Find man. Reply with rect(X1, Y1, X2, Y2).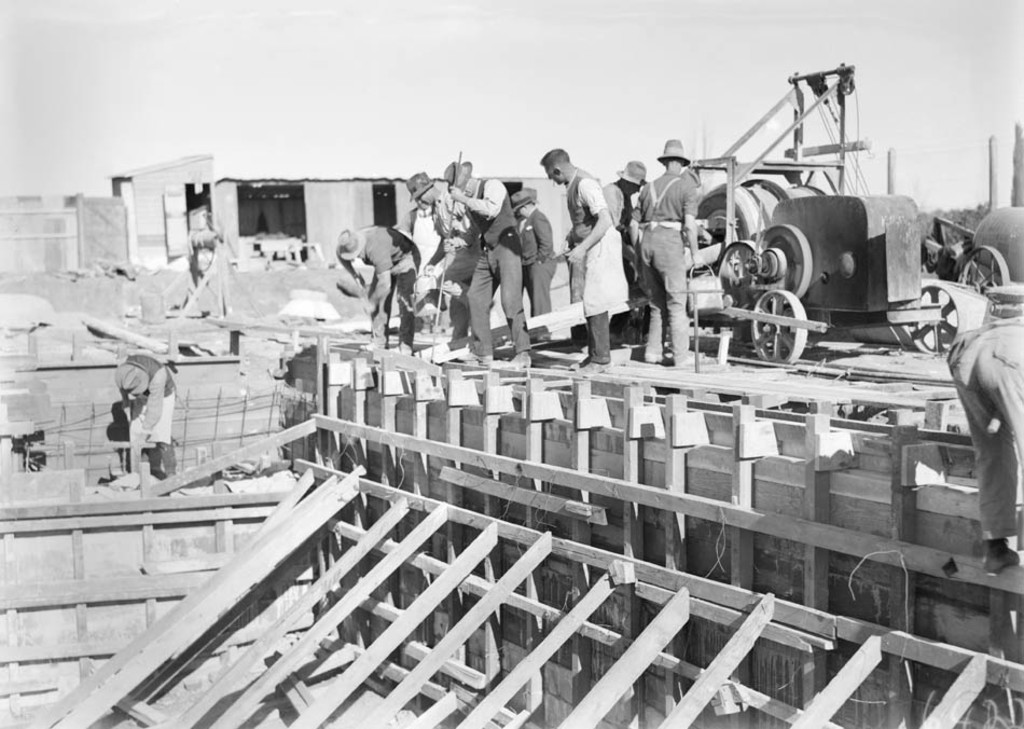
rect(508, 190, 556, 339).
